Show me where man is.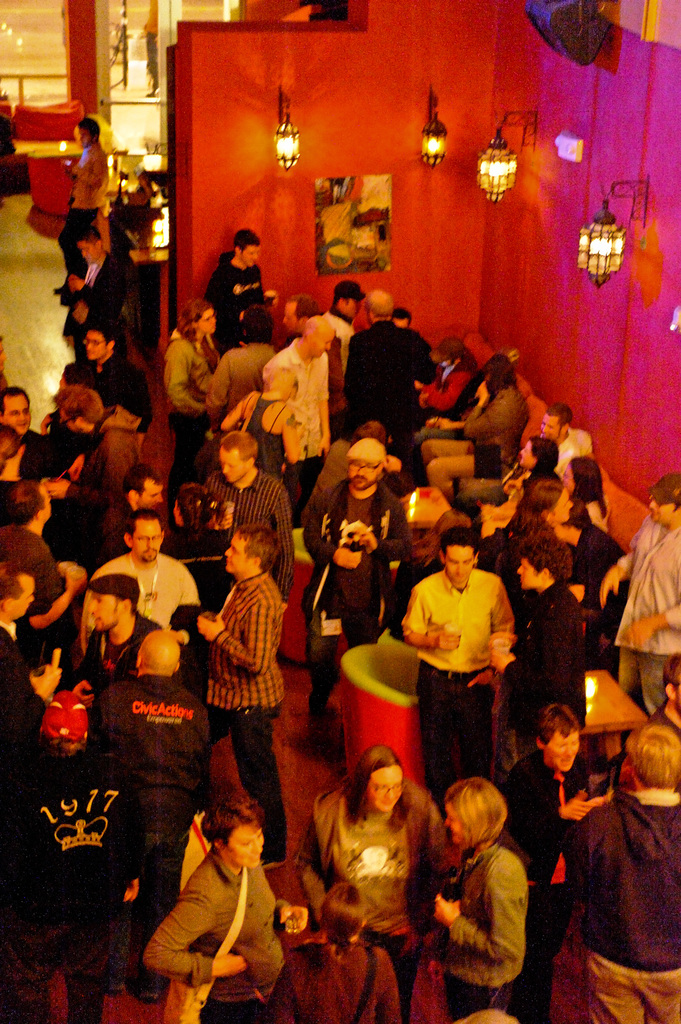
man is at Rect(68, 630, 218, 1002).
